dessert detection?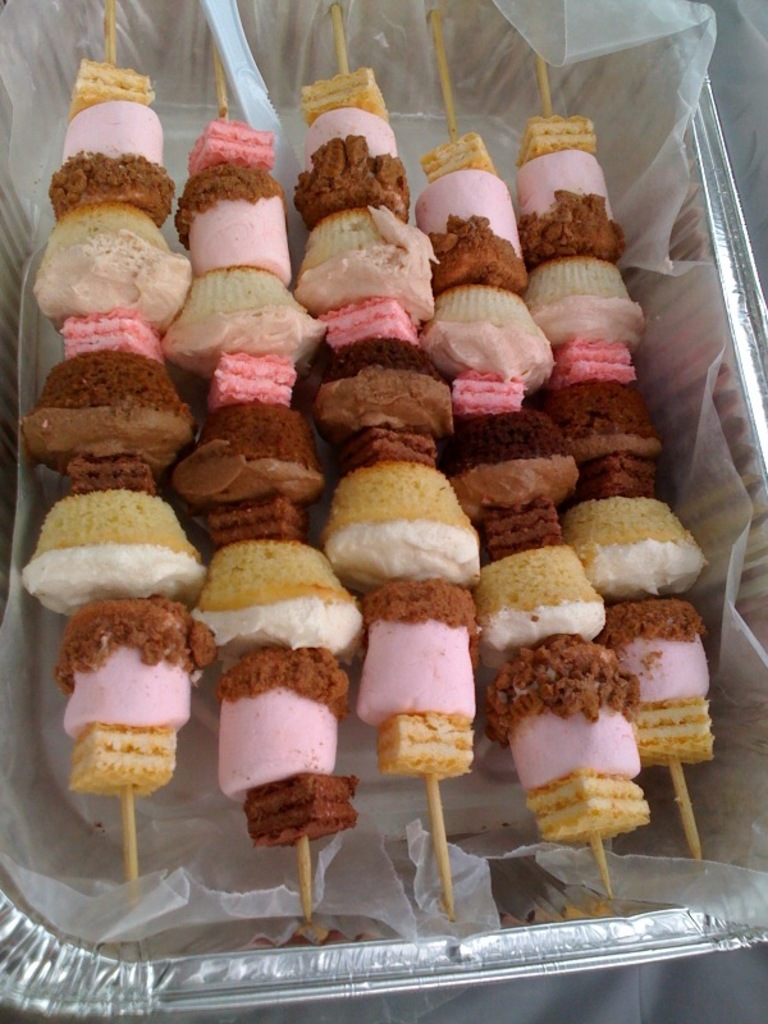
<bbox>211, 315, 275, 387</bbox>
